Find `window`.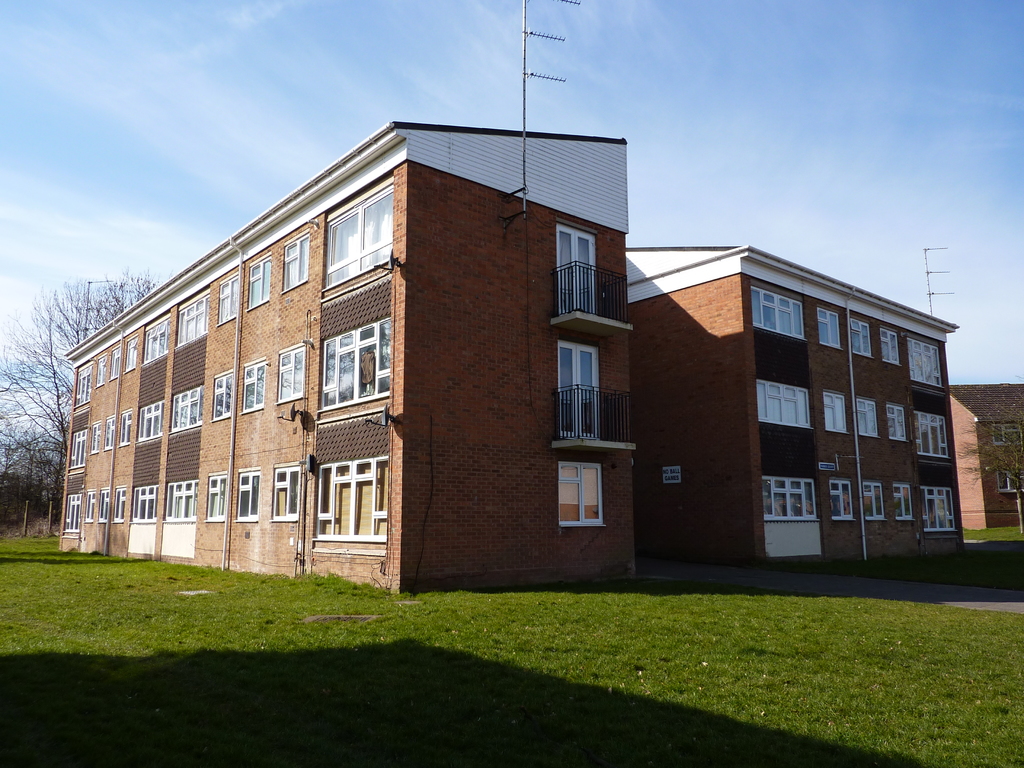
l=131, t=486, r=161, b=522.
